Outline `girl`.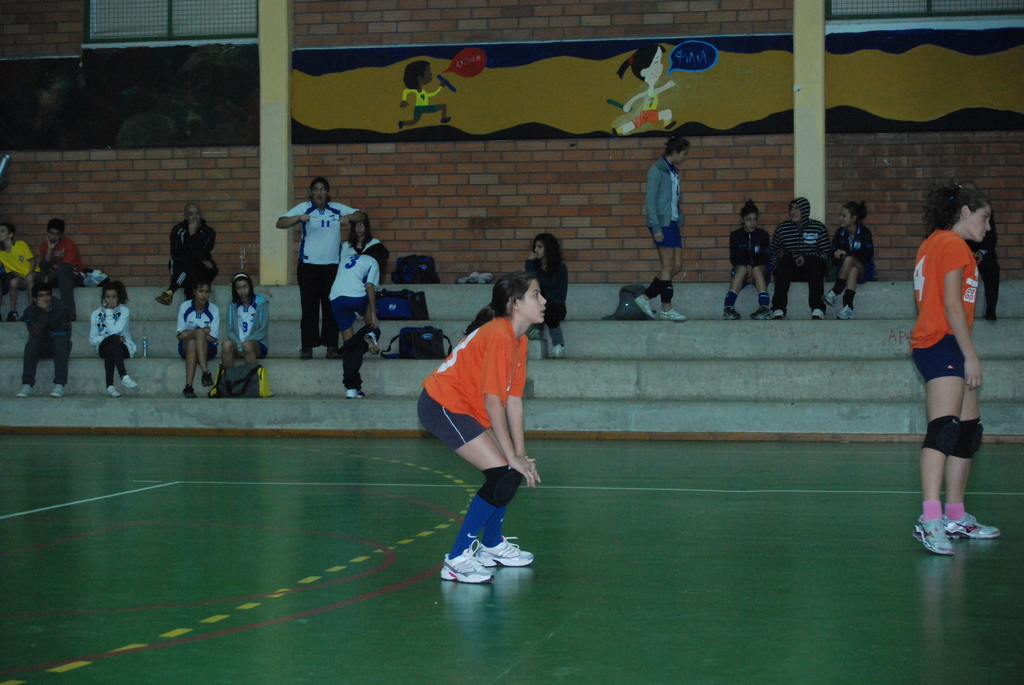
Outline: [x1=416, y1=272, x2=548, y2=583].
